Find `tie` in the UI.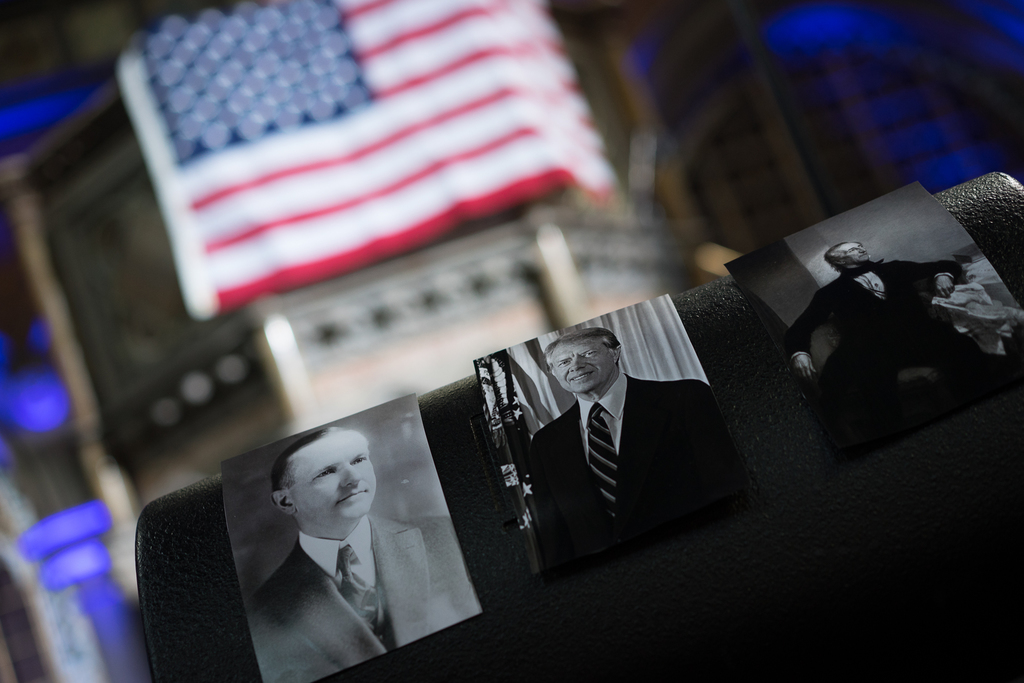
UI element at bbox=(584, 397, 622, 518).
